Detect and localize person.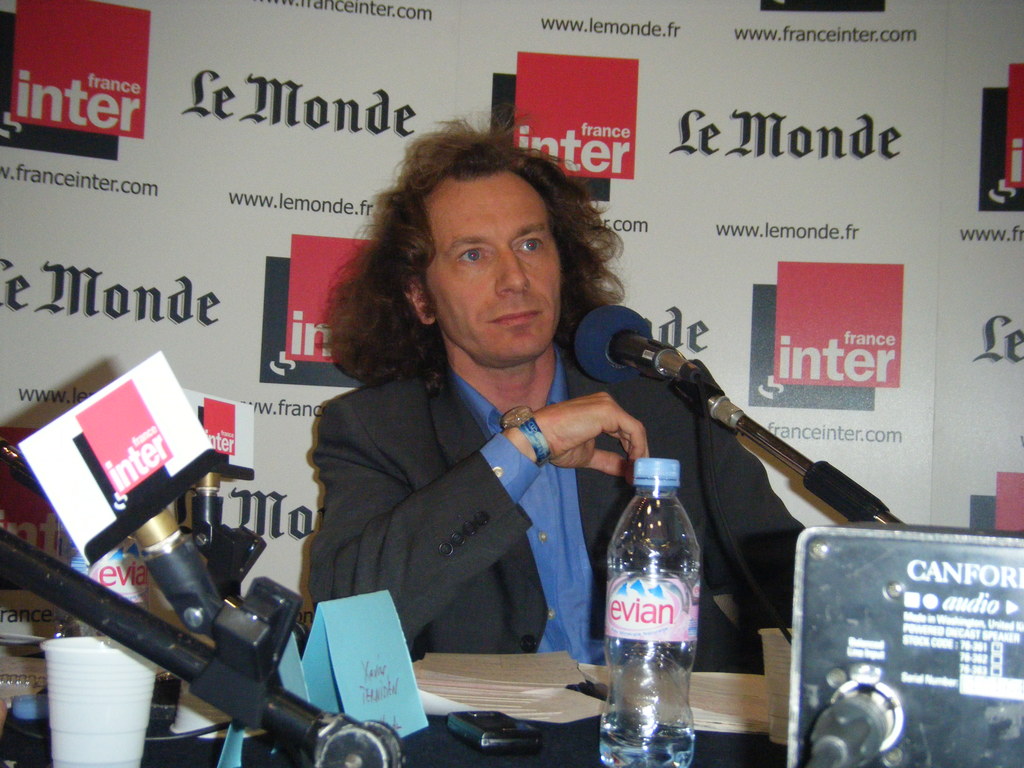
Localized at crop(294, 118, 806, 767).
